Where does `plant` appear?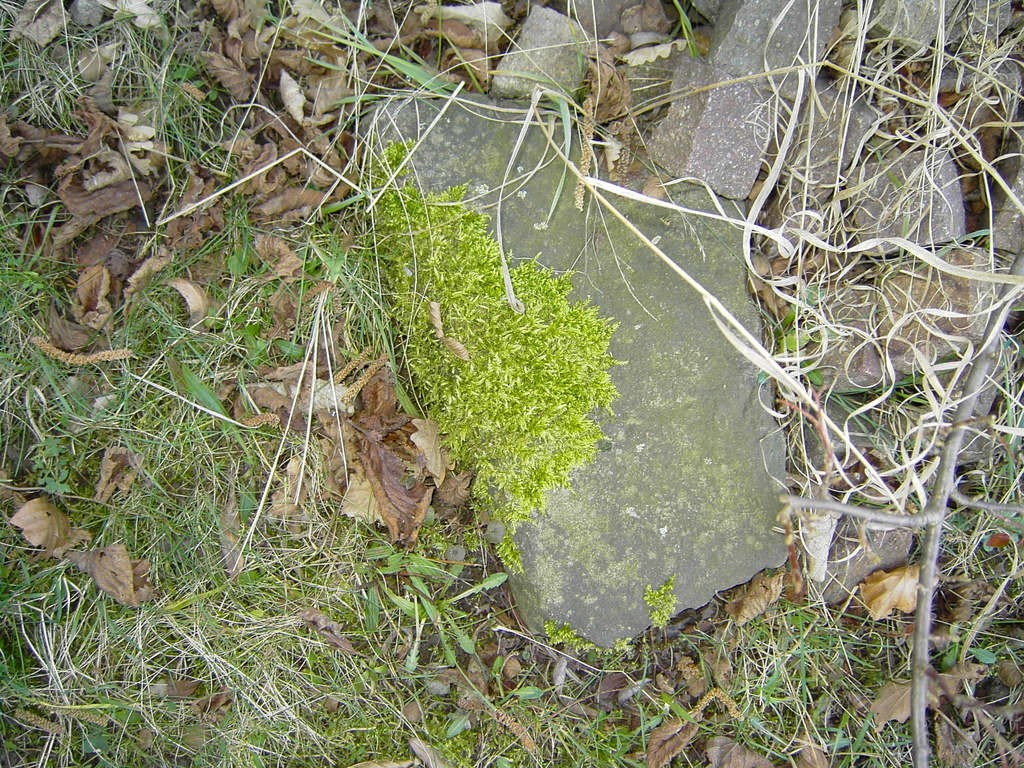
Appears at {"x1": 935, "y1": 623, "x2": 1009, "y2": 679}.
